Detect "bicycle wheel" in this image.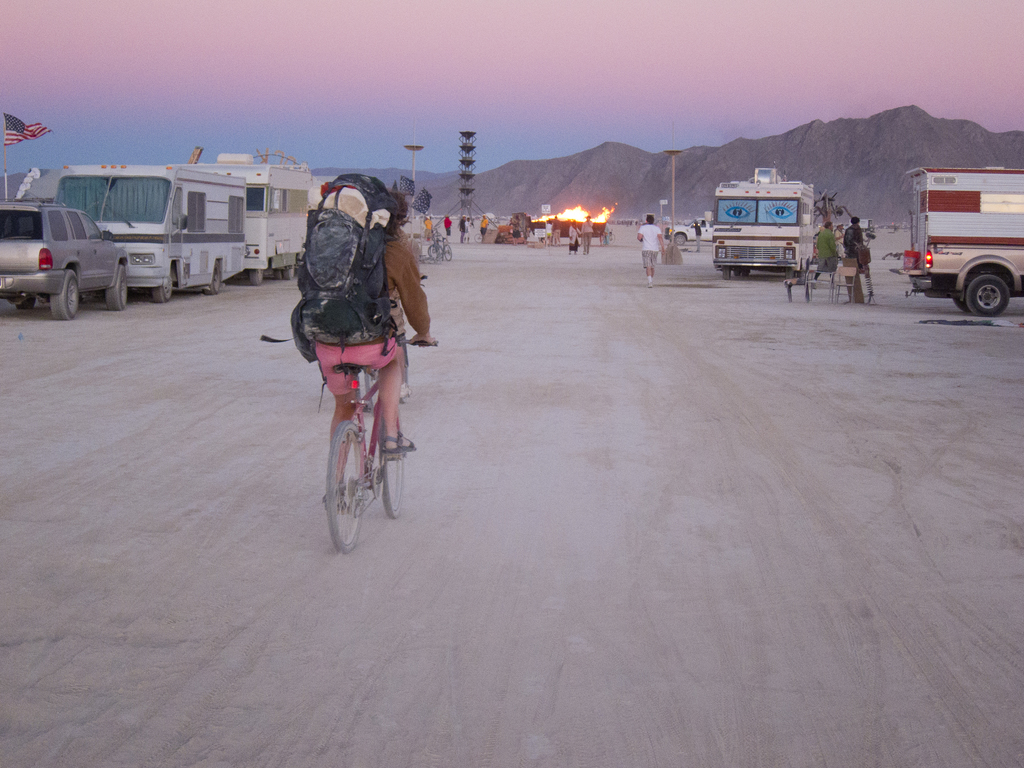
Detection: box(319, 417, 369, 561).
